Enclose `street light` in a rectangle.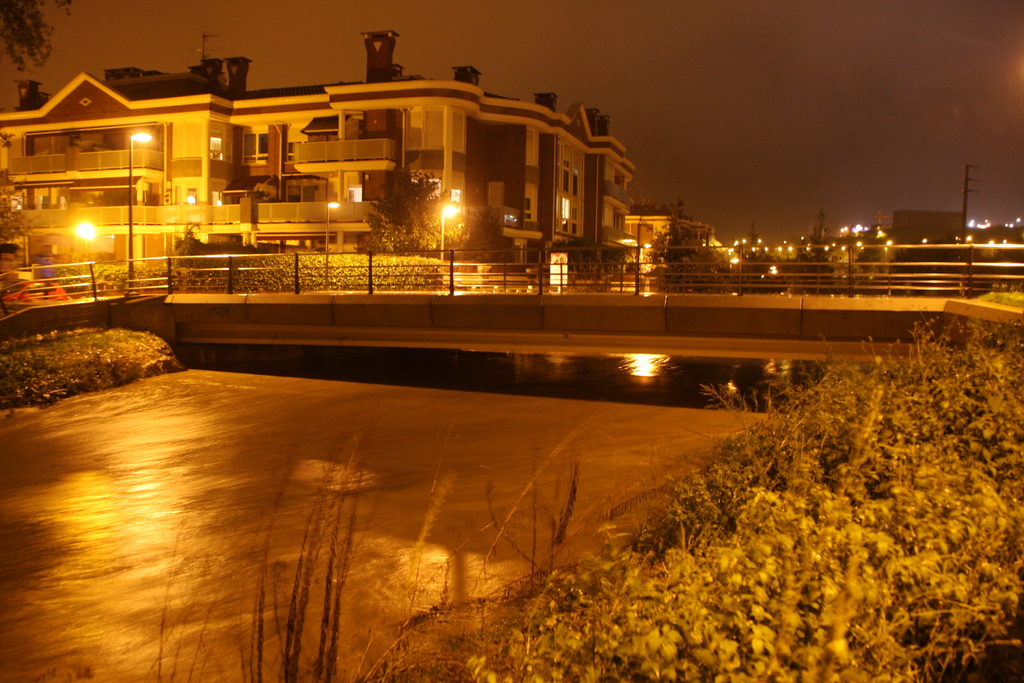
(x1=24, y1=223, x2=86, y2=266).
